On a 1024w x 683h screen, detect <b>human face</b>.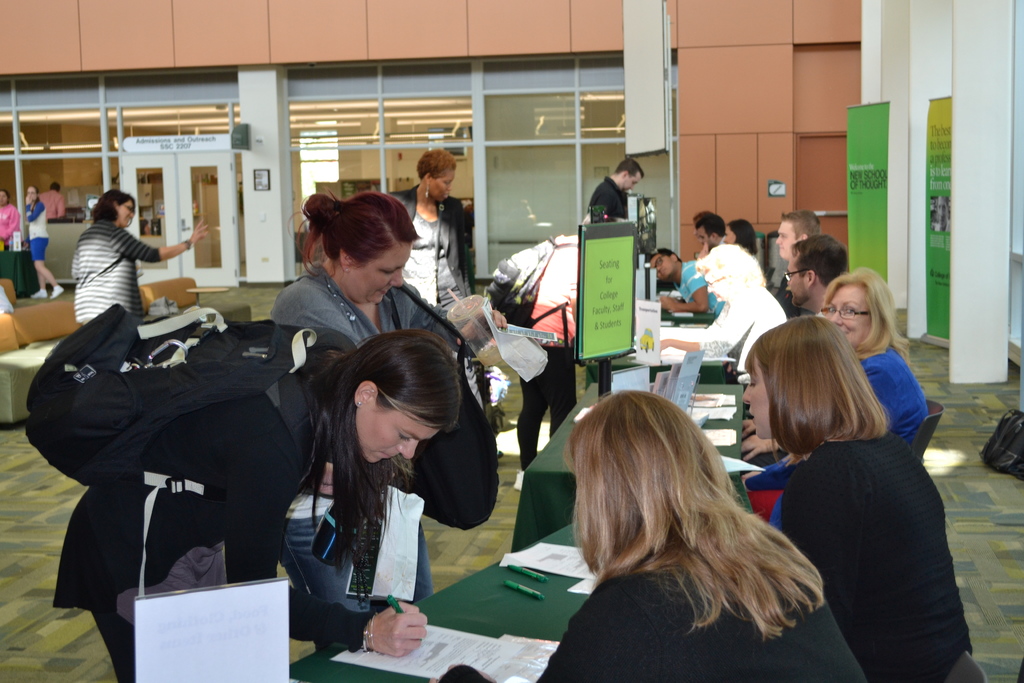
bbox(696, 224, 708, 249).
